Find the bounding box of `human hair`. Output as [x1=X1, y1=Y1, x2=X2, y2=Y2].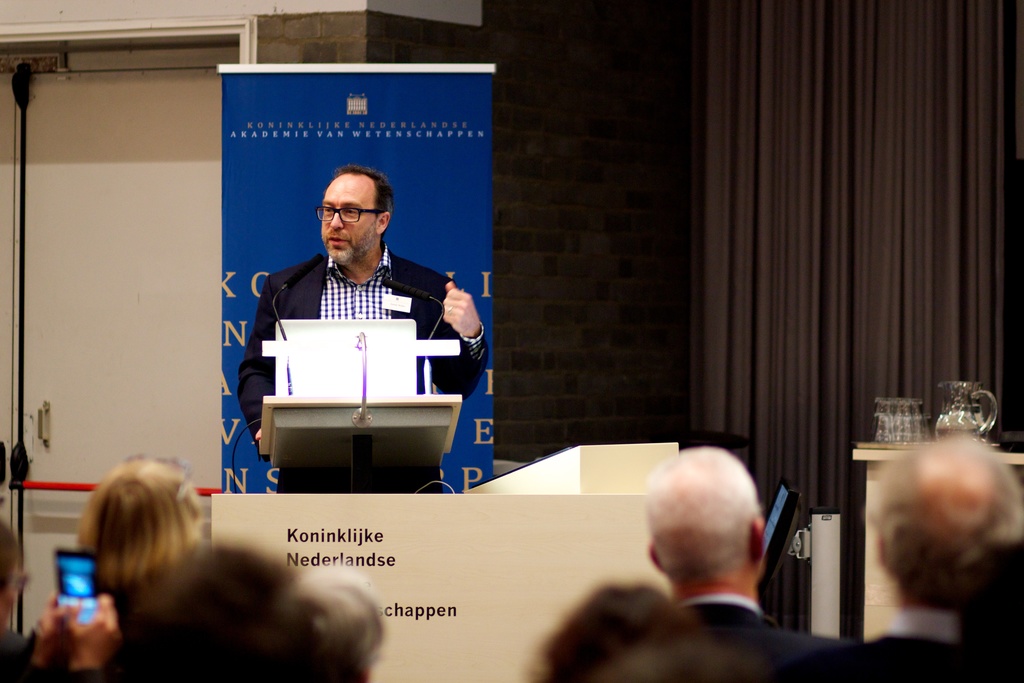
[x1=0, y1=519, x2=19, y2=600].
